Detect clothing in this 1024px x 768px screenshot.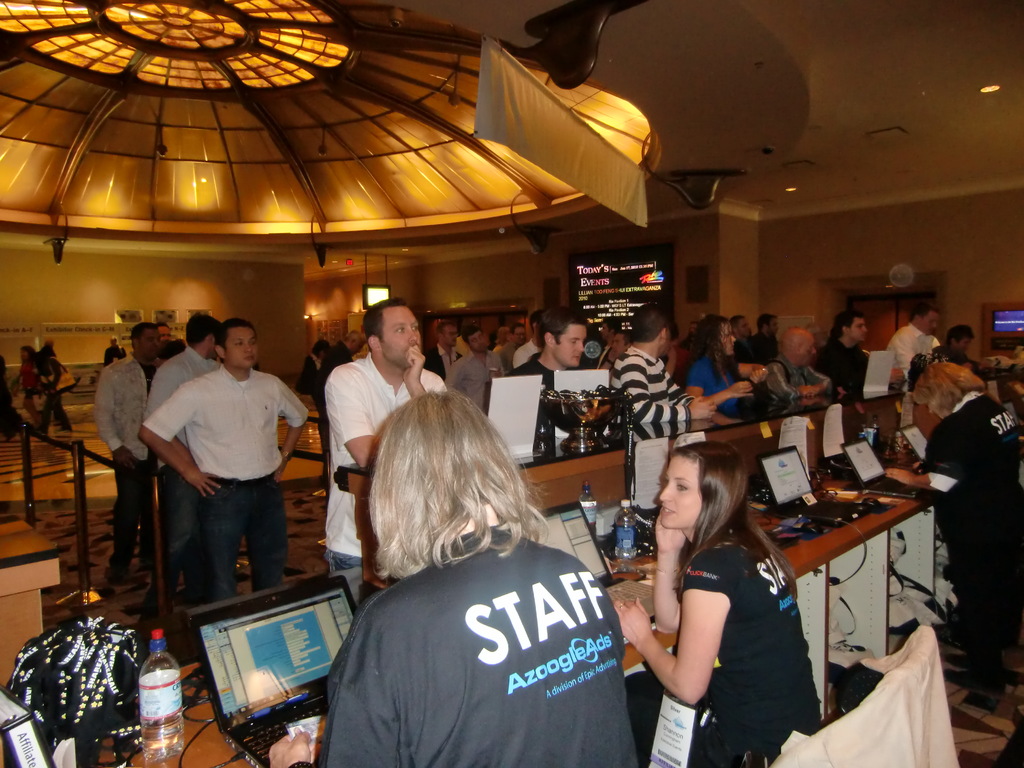
Detection: 932 345 970 358.
